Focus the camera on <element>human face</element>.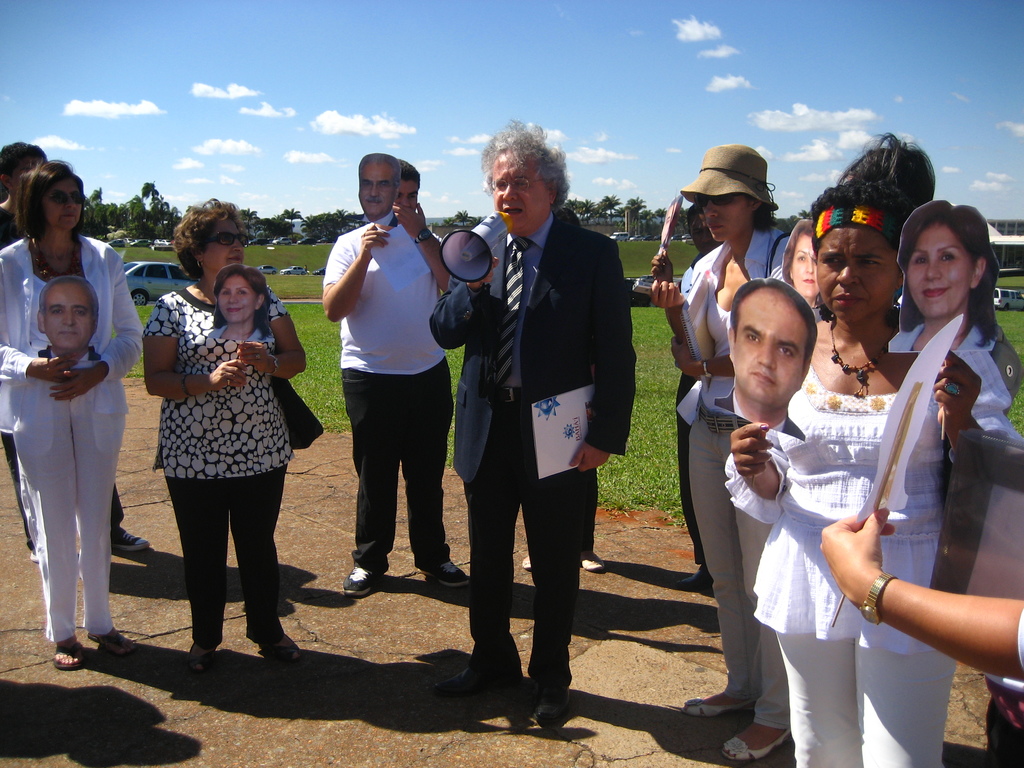
Focus region: [202,220,245,275].
